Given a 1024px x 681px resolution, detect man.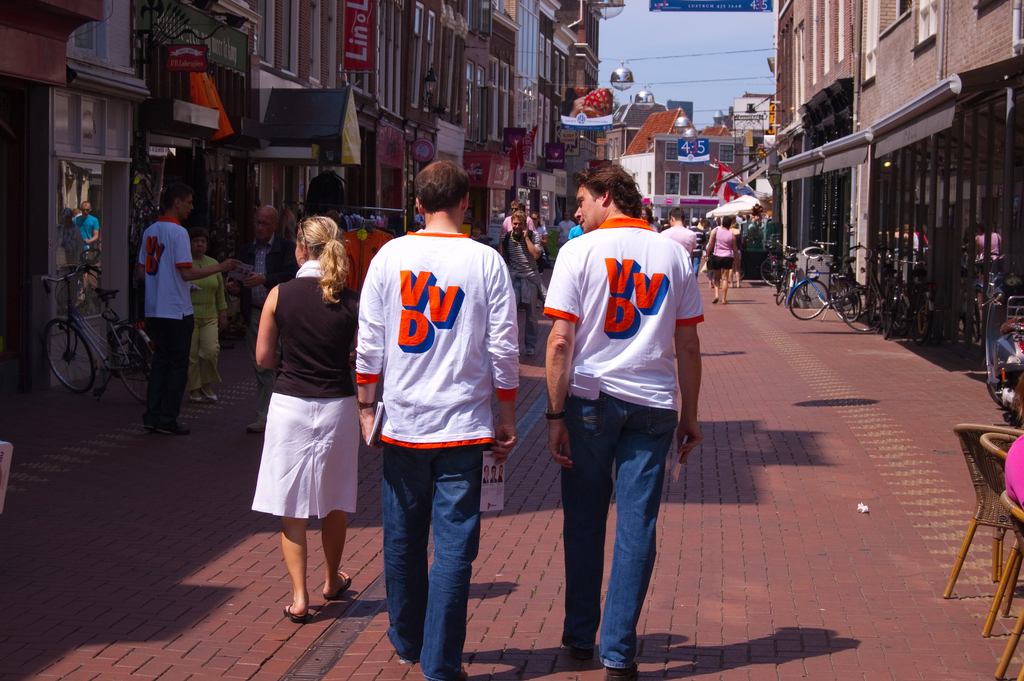
left=501, top=215, right=547, bottom=352.
